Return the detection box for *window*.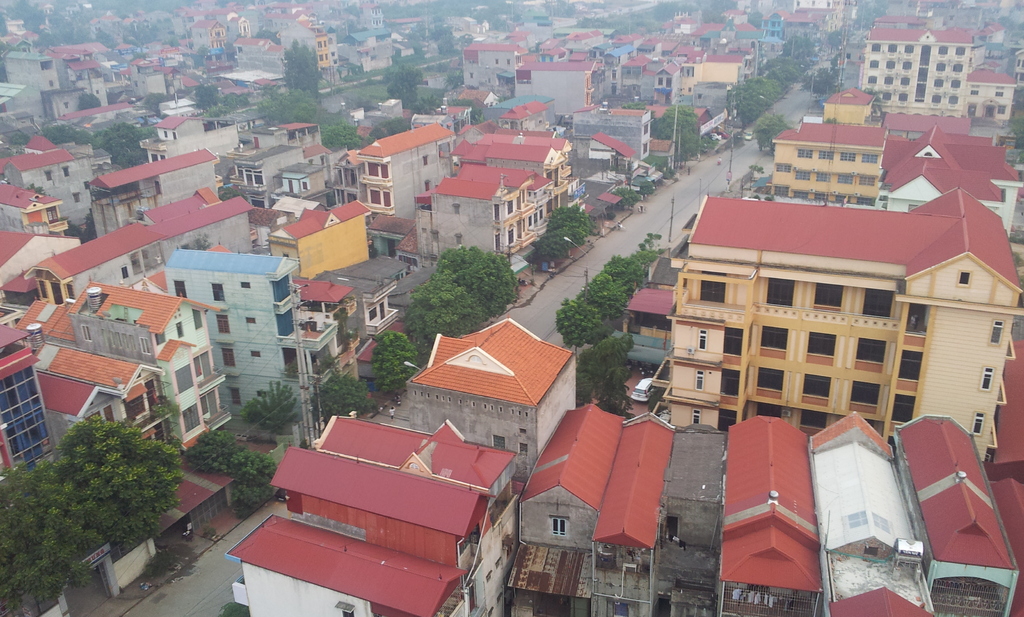
detection(722, 369, 741, 396).
